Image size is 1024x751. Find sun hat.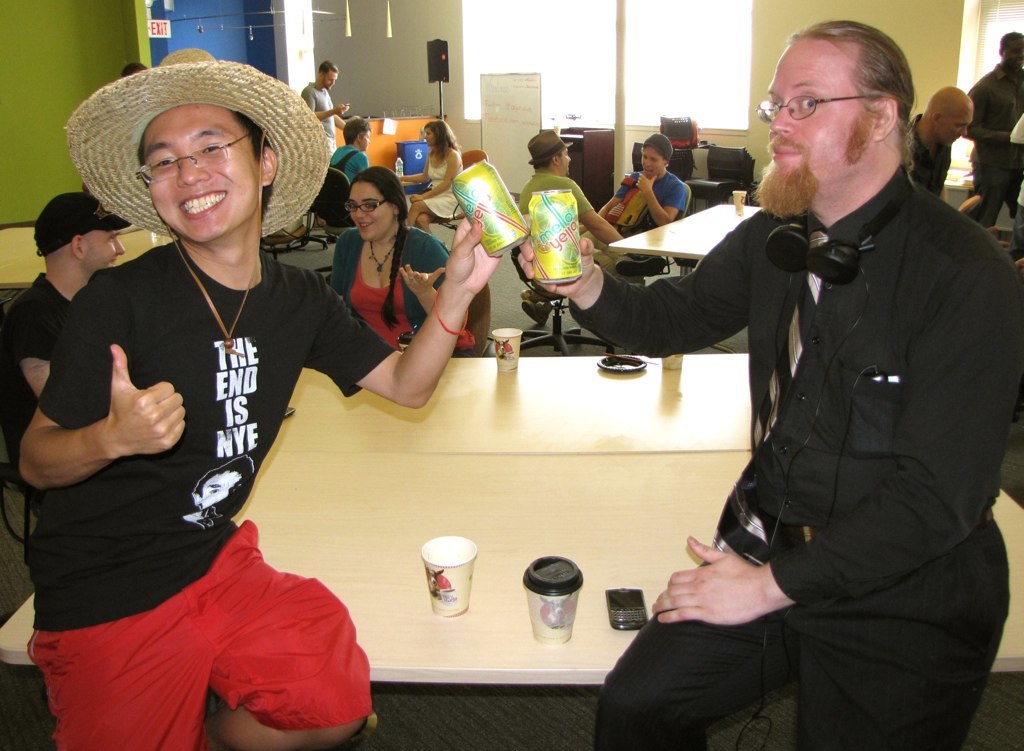
52 40 330 243.
